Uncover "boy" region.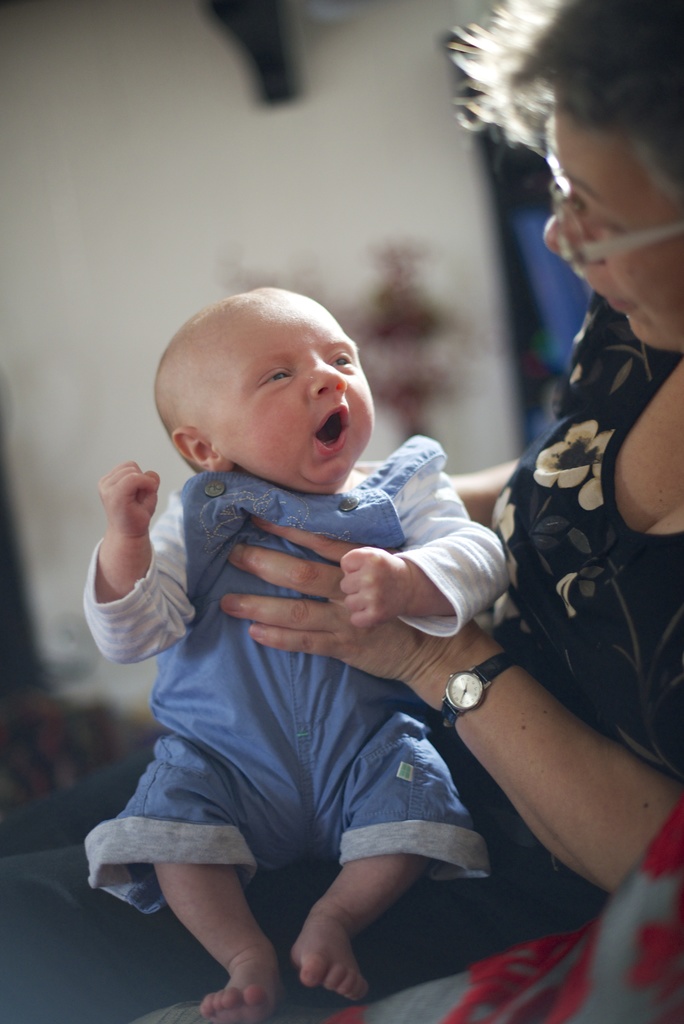
Uncovered: <bbox>83, 278, 509, 1017</bbox>.
